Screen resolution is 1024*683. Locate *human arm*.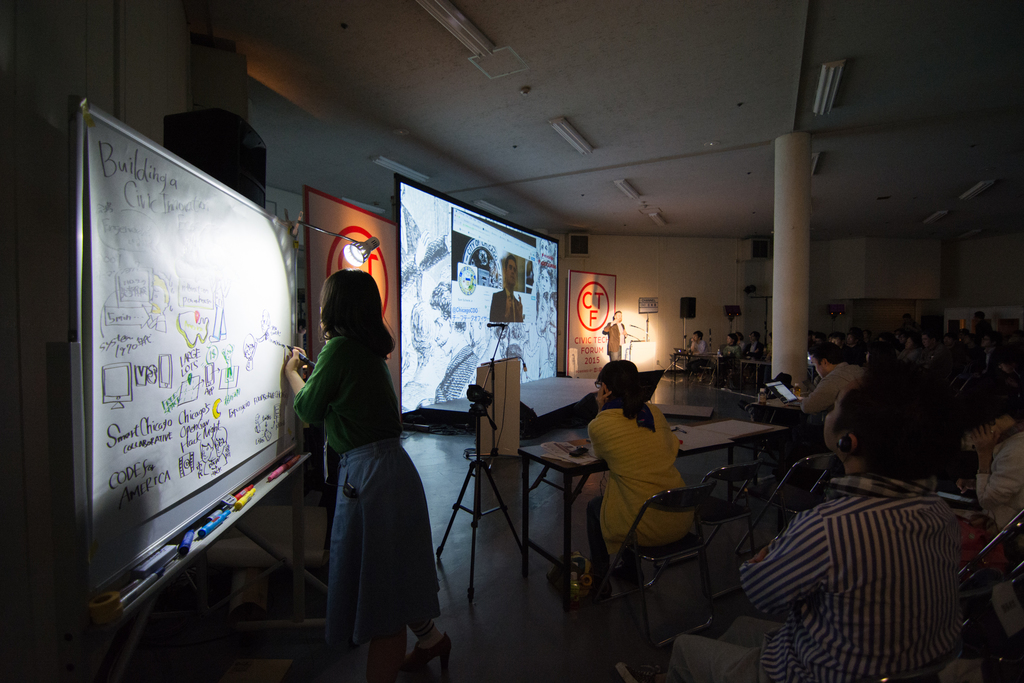
BBox(285, 332, 368, 419).
